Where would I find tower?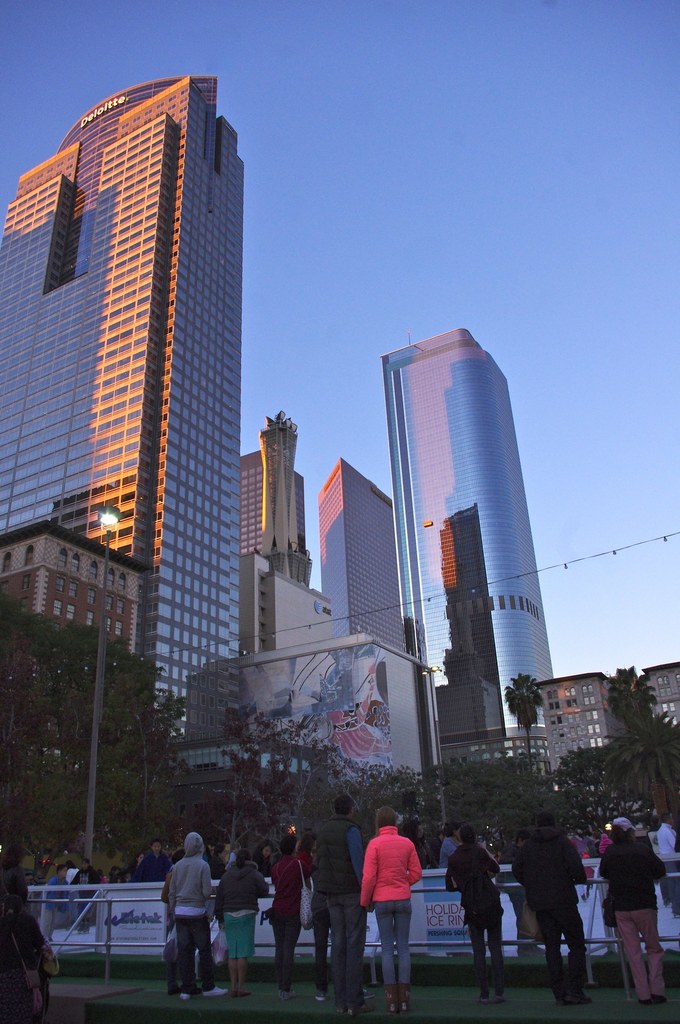
At 352 298 570 755.
